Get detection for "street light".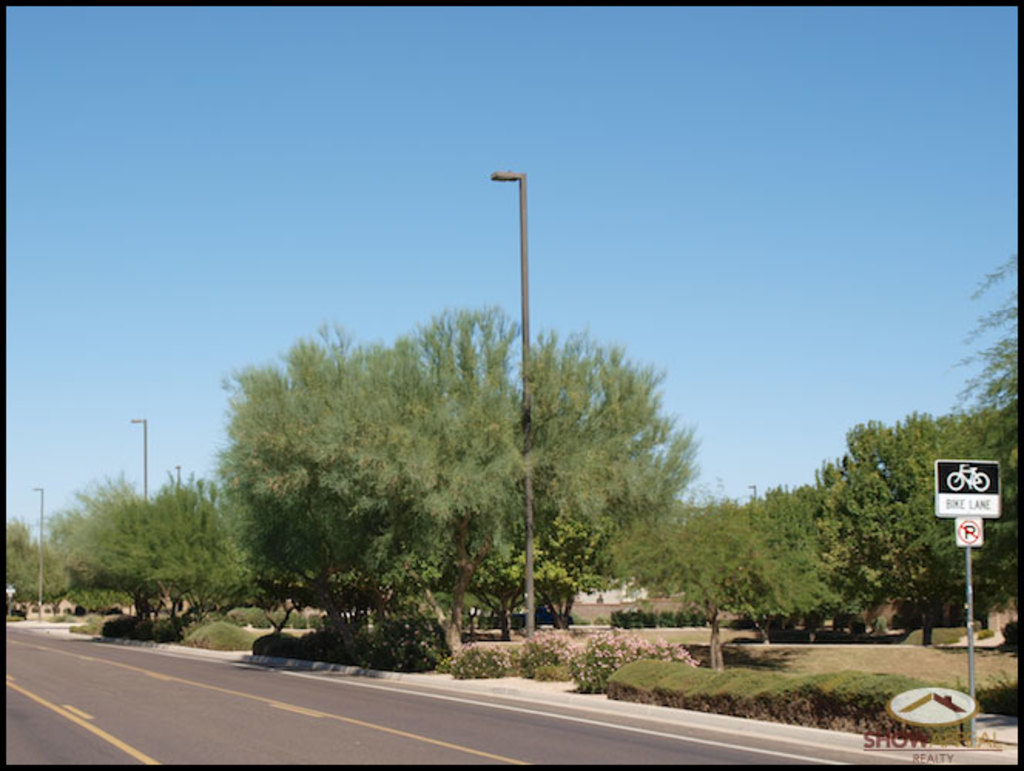
Detection: <bbox>486, 163, 531, 645</bbox>.
